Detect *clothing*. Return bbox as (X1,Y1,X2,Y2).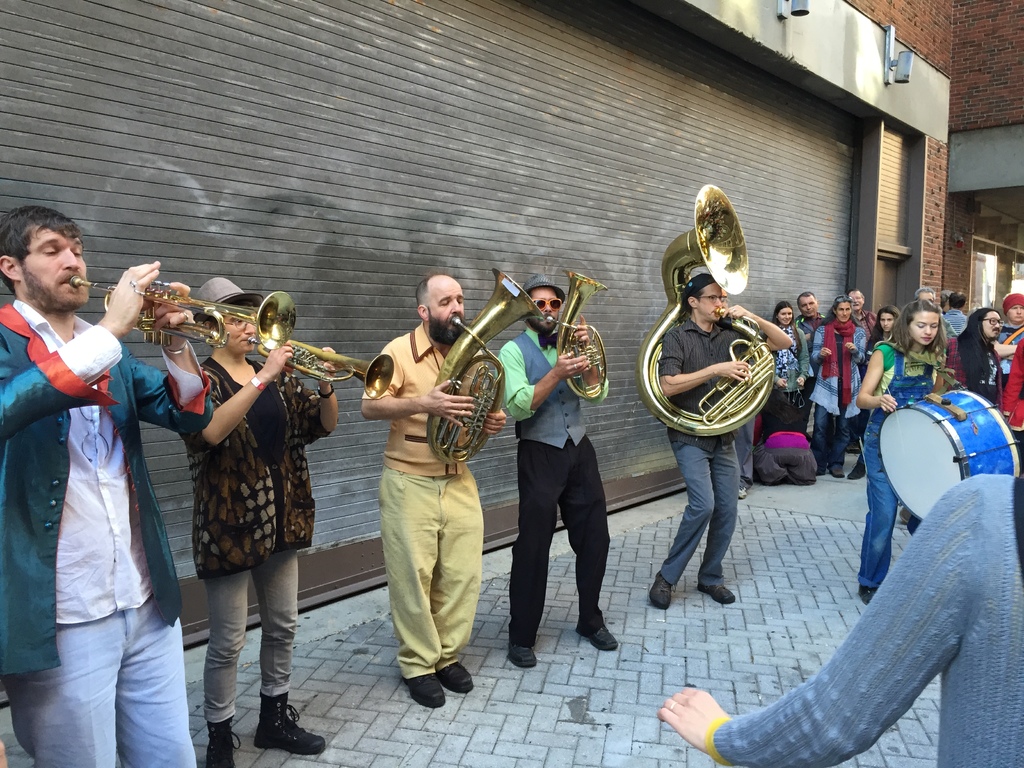
(658,322,768,591).
